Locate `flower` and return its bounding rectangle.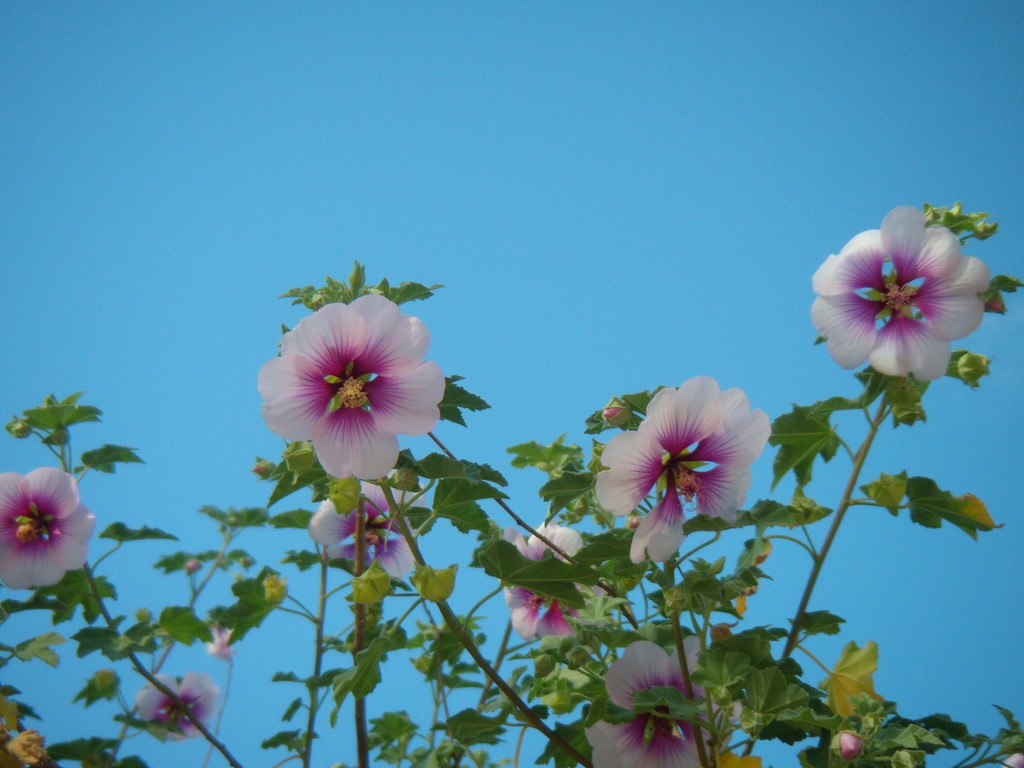
x1=504 y1=520 x2=613 y2=636.
